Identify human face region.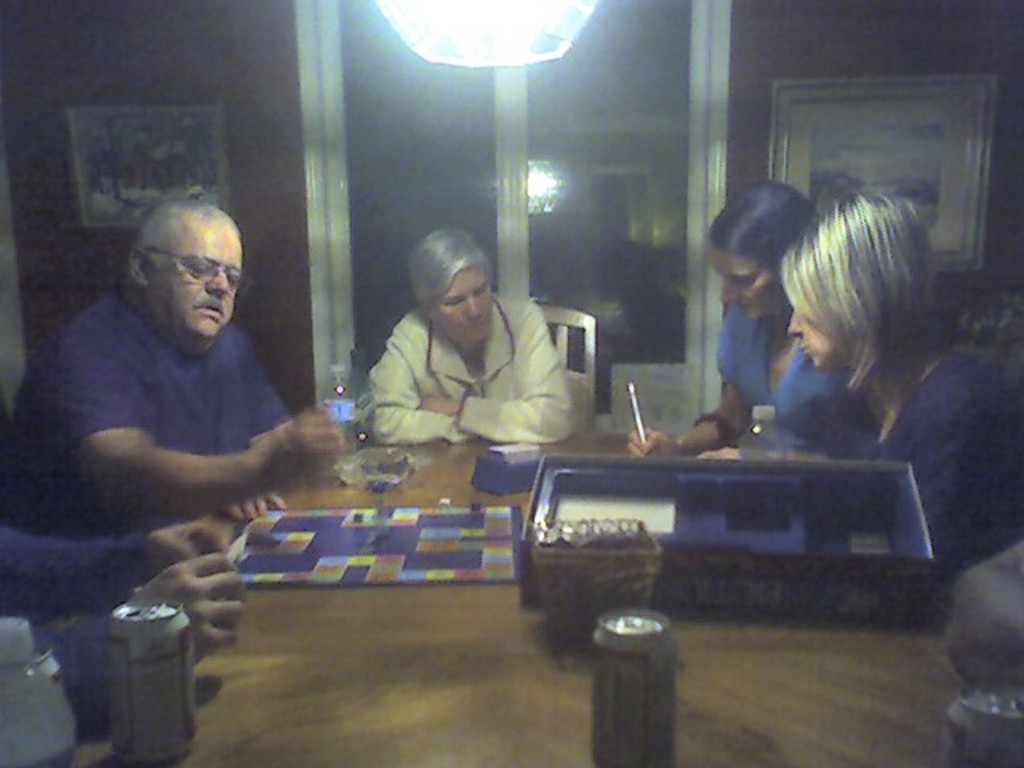
Region: [714,248,789,323].
